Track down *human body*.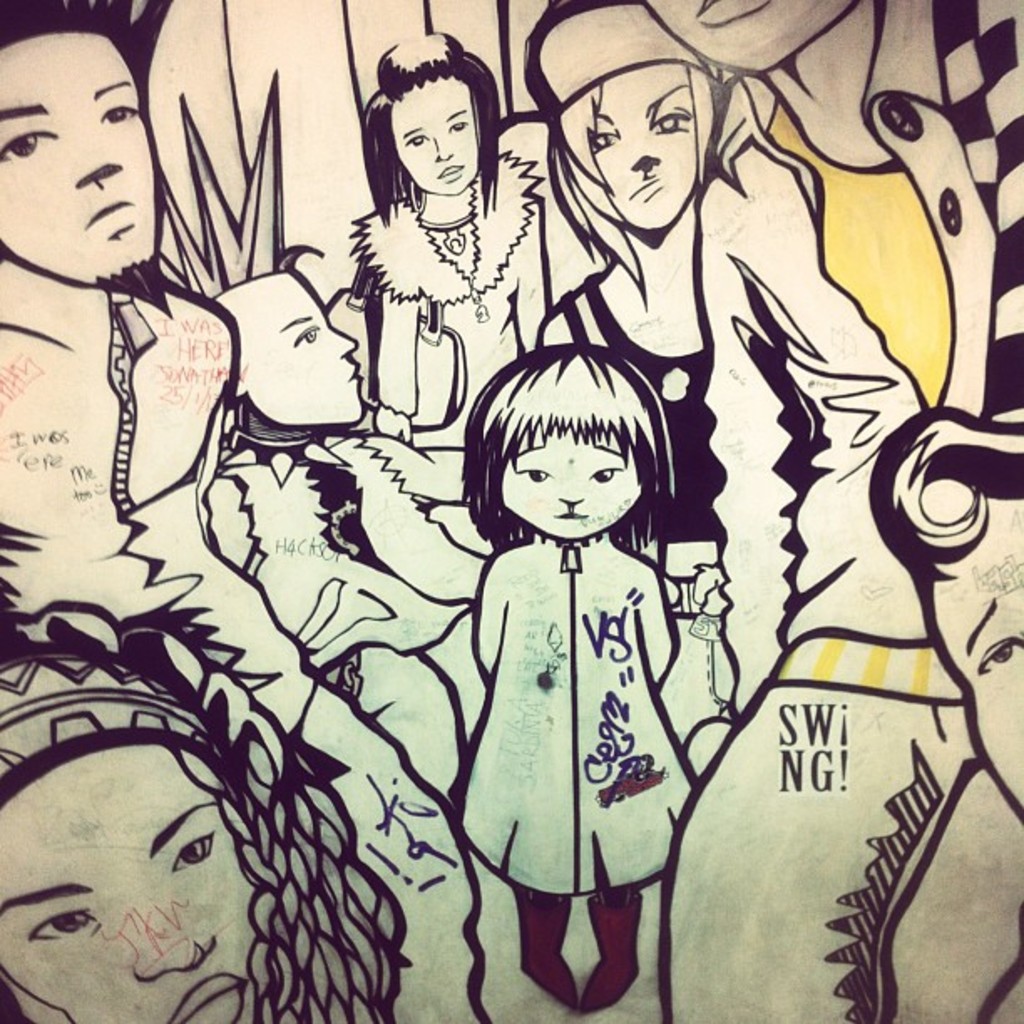
Tracked to l=0, t=246, r=467, b=1022.
